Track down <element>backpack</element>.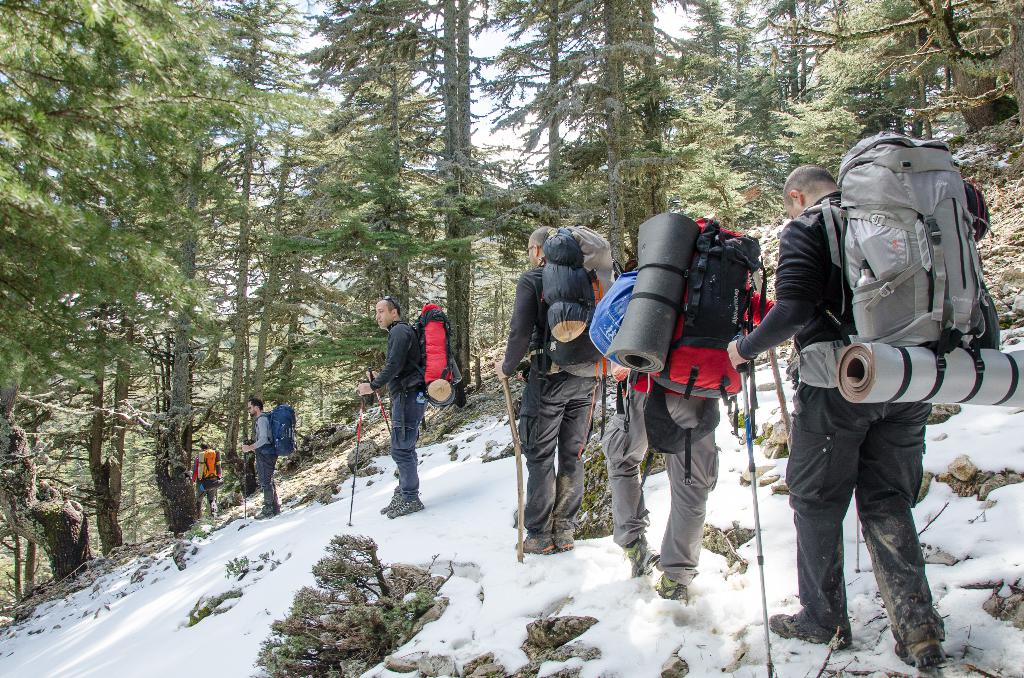
Tracked to pyautogui.locateOnScreen(255, 398, 305, 462).
